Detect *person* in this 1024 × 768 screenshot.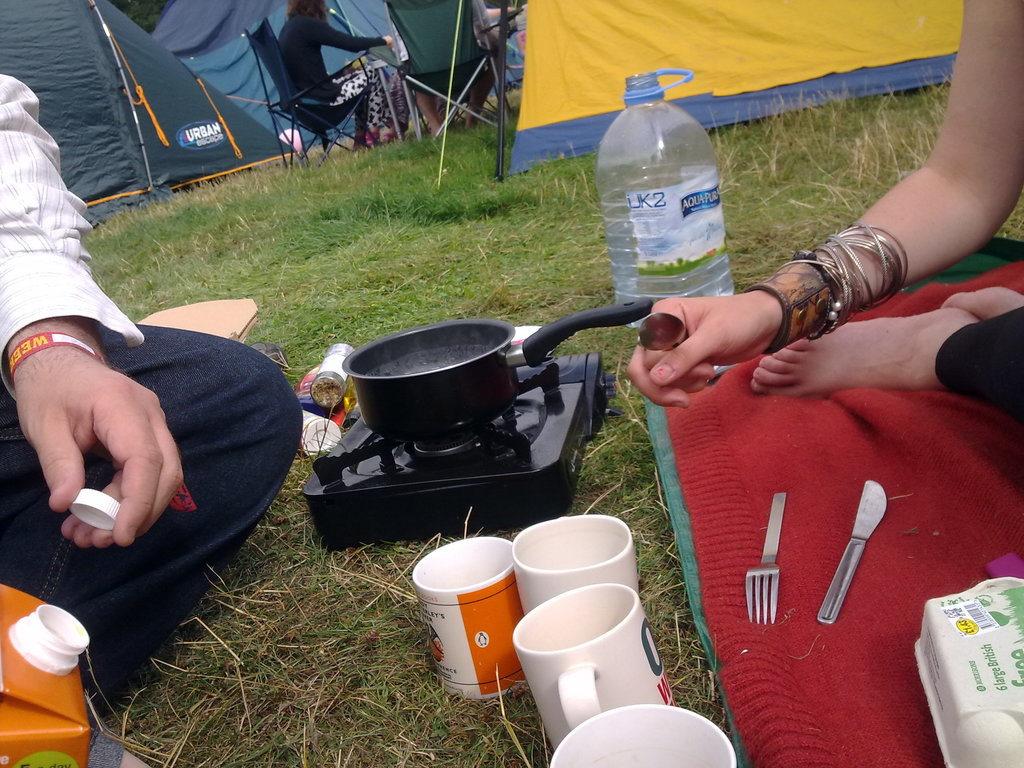
Detection: [623,0,1023,429].
